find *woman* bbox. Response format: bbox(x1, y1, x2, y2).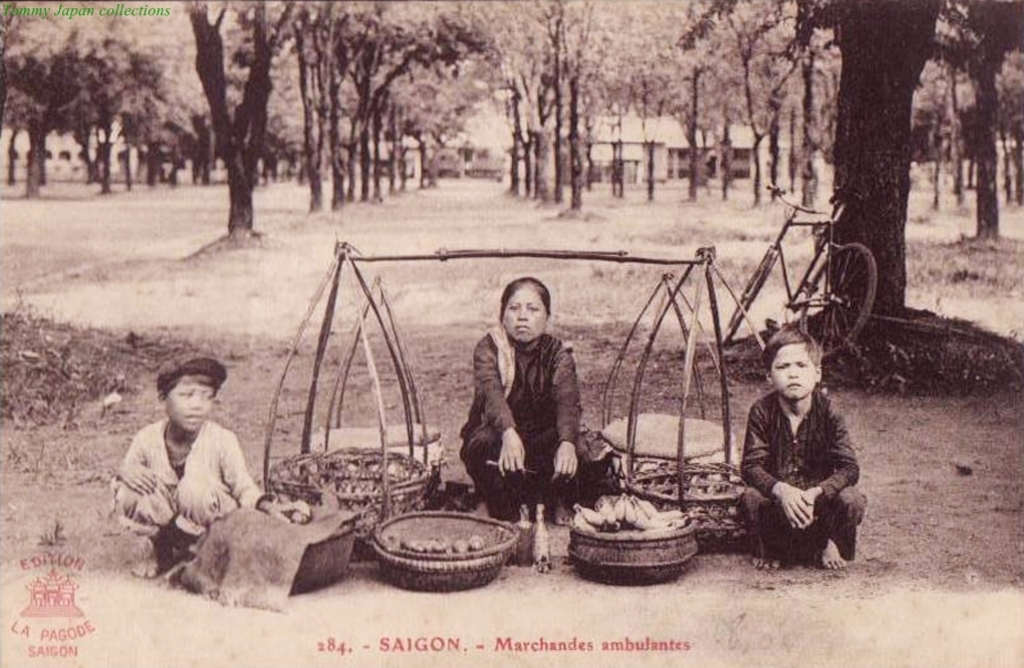
bbox(462, 275, 584, 502).
